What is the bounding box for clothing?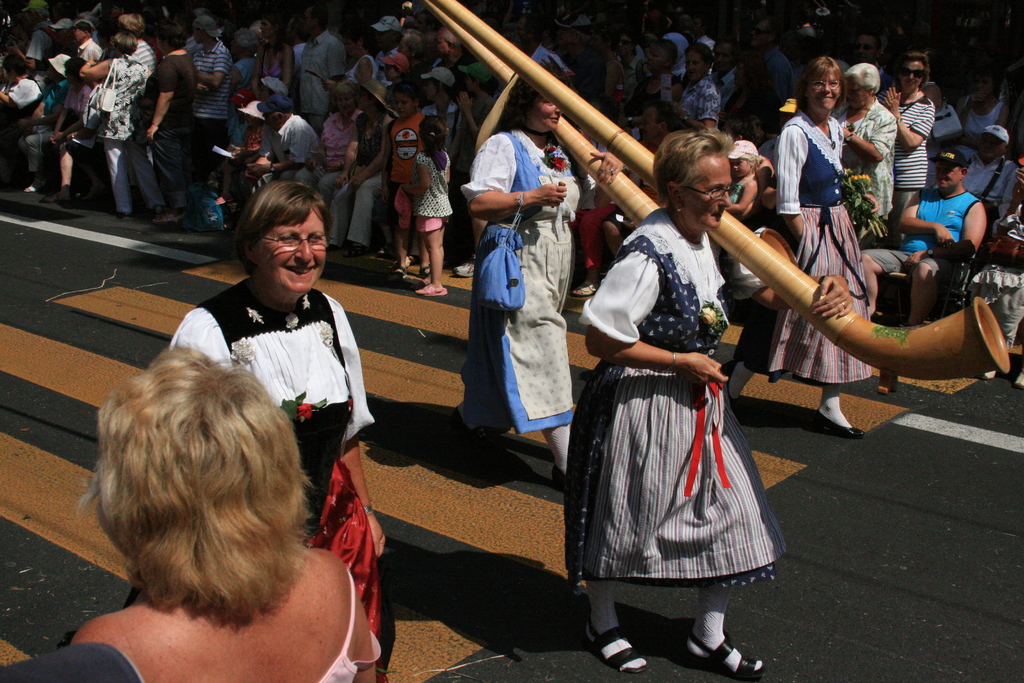
<bbox>565, 201, 796, 590</bbox>.
